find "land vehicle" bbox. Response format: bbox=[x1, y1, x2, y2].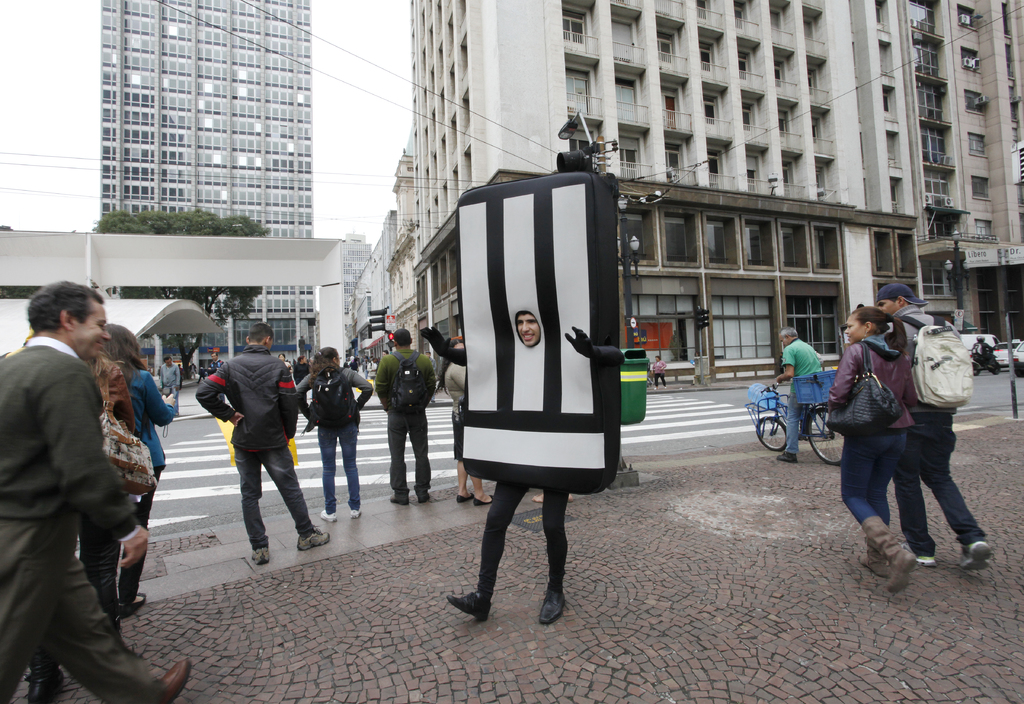
bbox=[971, 344, 1001, 378].
